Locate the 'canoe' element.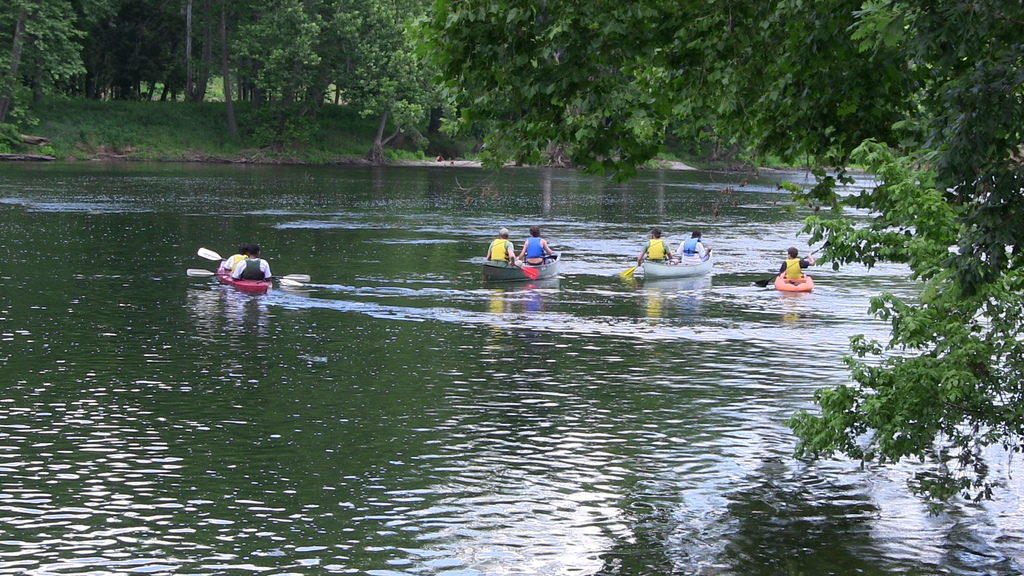
Element bbox: bbox=[642, 241, 708, 280].
